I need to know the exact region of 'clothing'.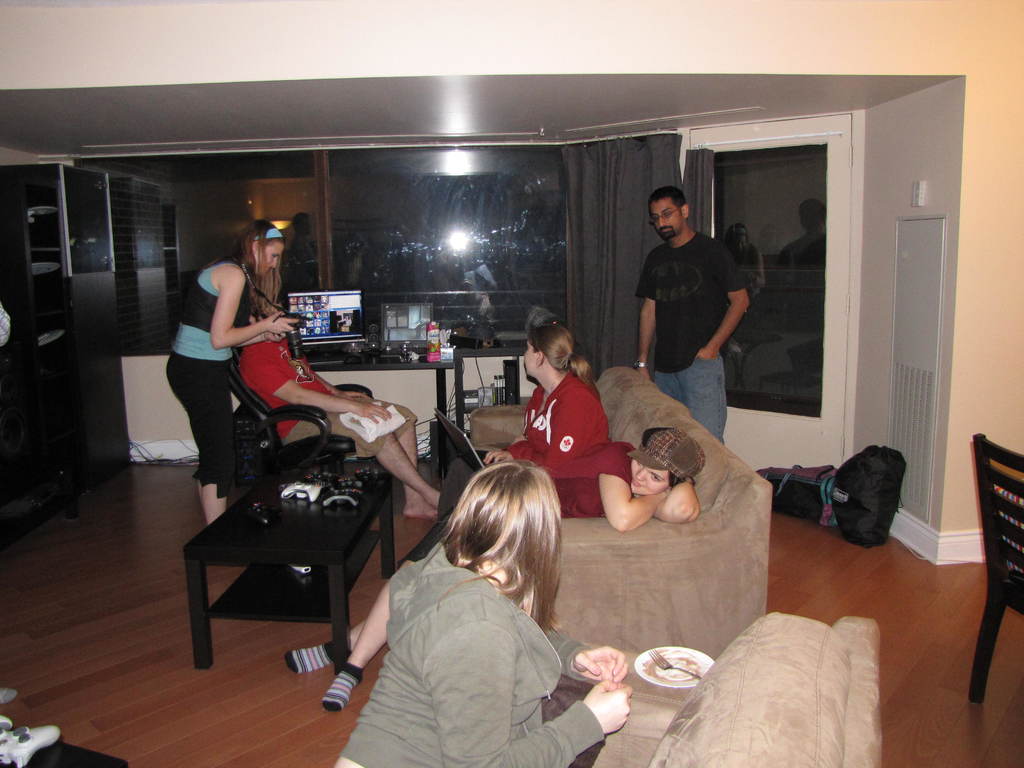
Region: box(636, 230, 749, 446).
